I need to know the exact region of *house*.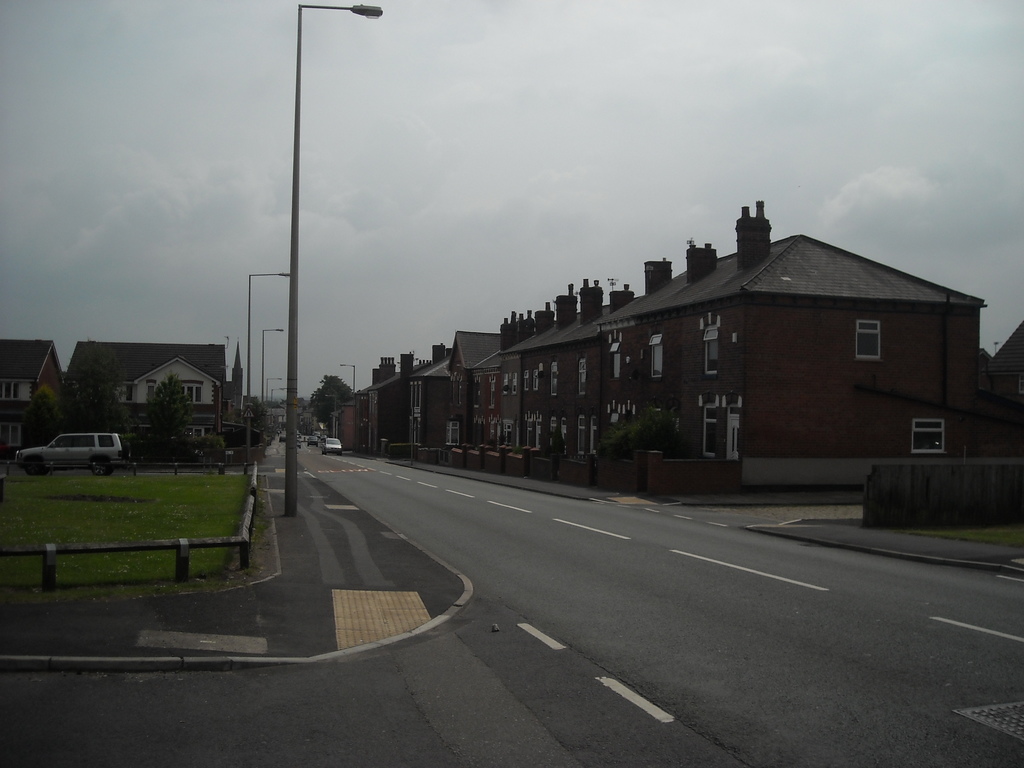
Region: 569, 185, 1009, 524.
